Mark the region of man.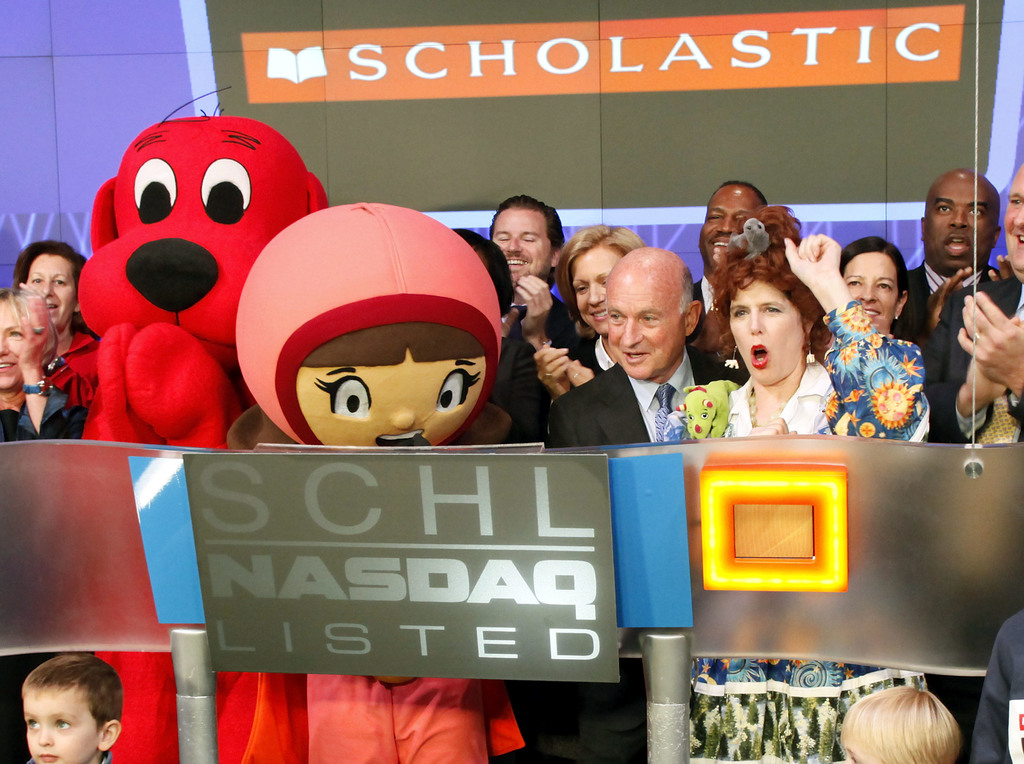
Region: (893,159,1023,717).
